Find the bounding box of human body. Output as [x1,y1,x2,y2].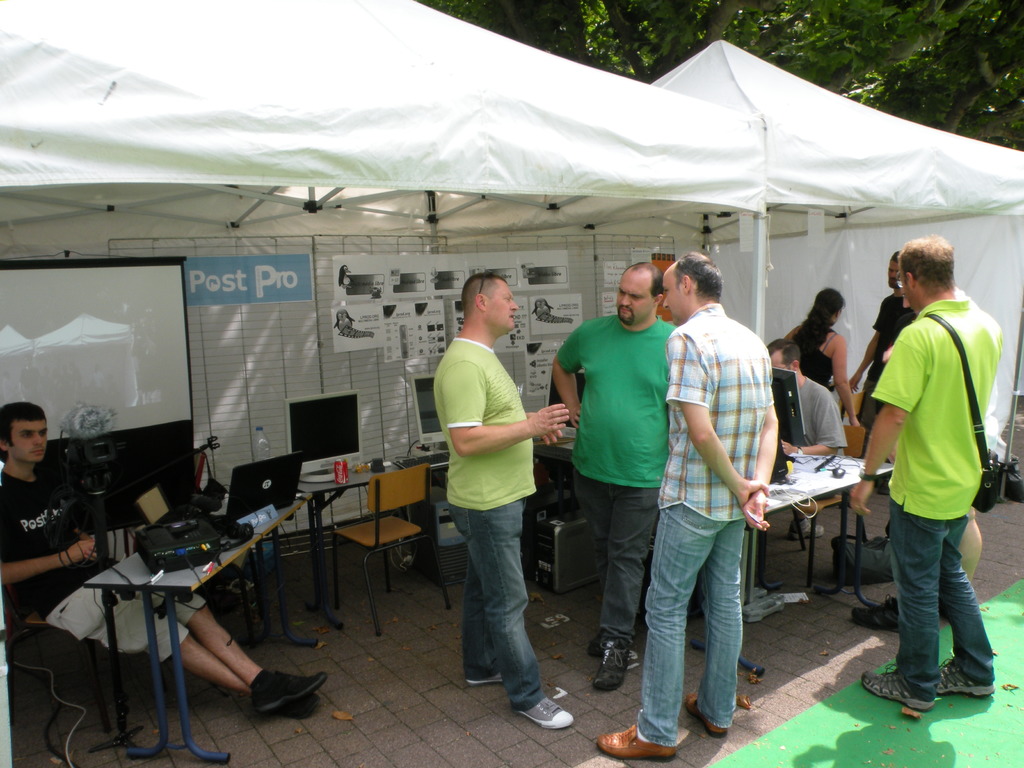
[591,250,787,766].
